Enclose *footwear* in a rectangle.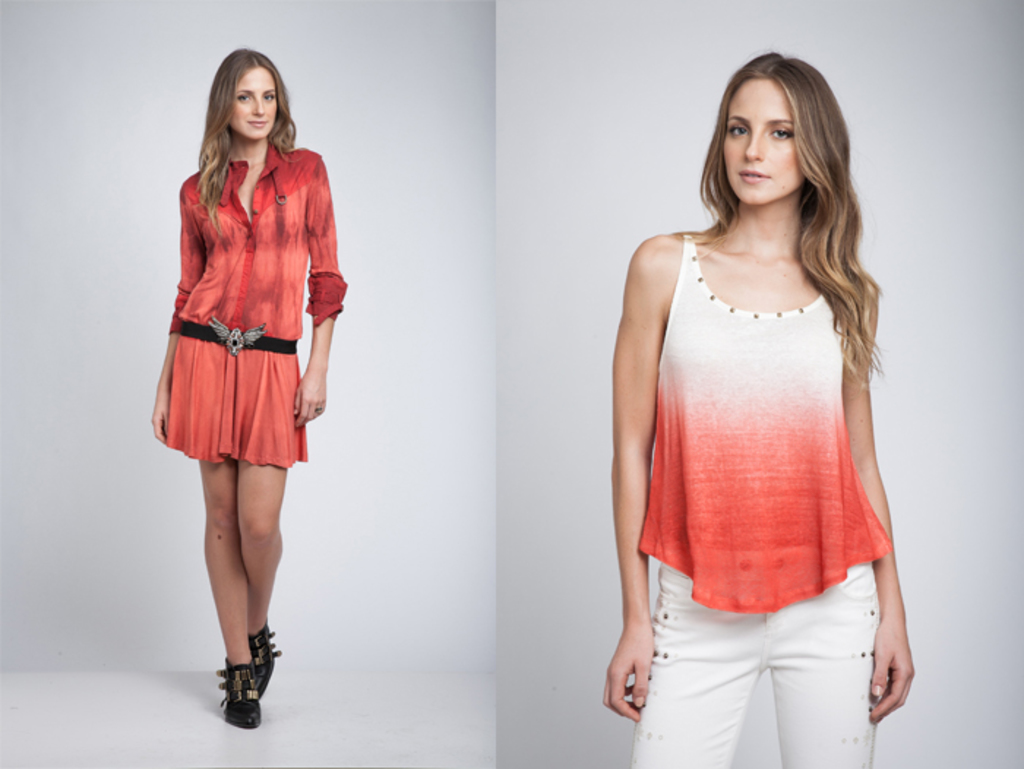
bbox=(246, 621, 285, 689).
